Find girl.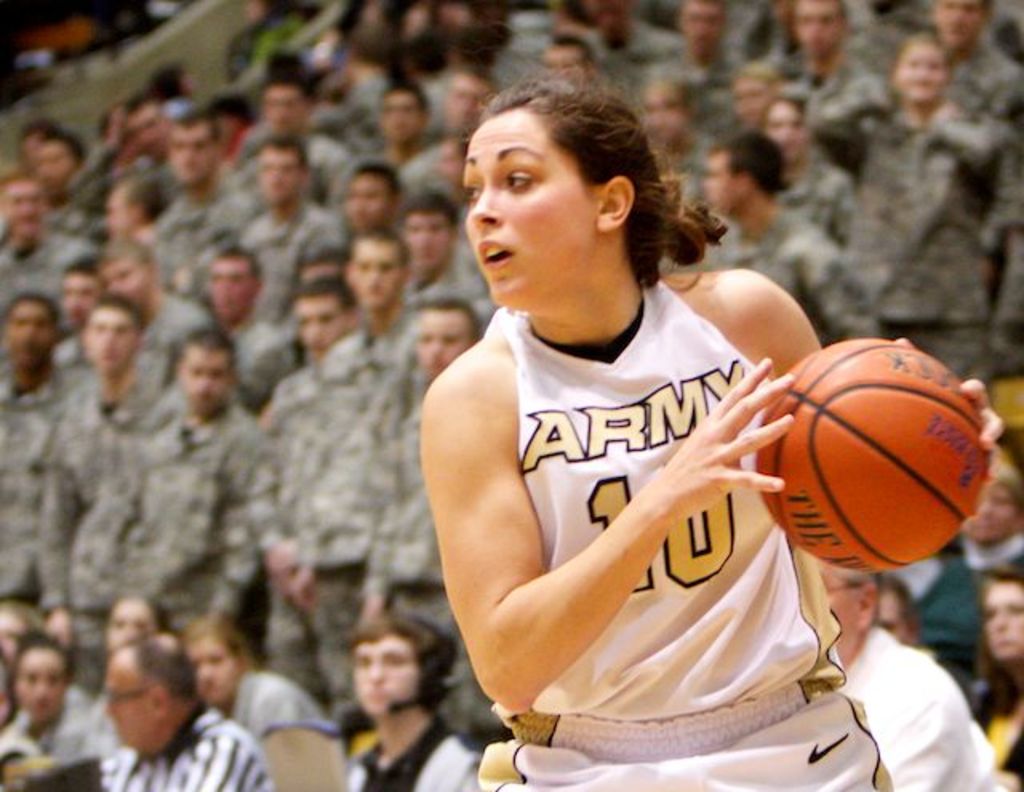
bbox=[419, 66, 1005, 790].
